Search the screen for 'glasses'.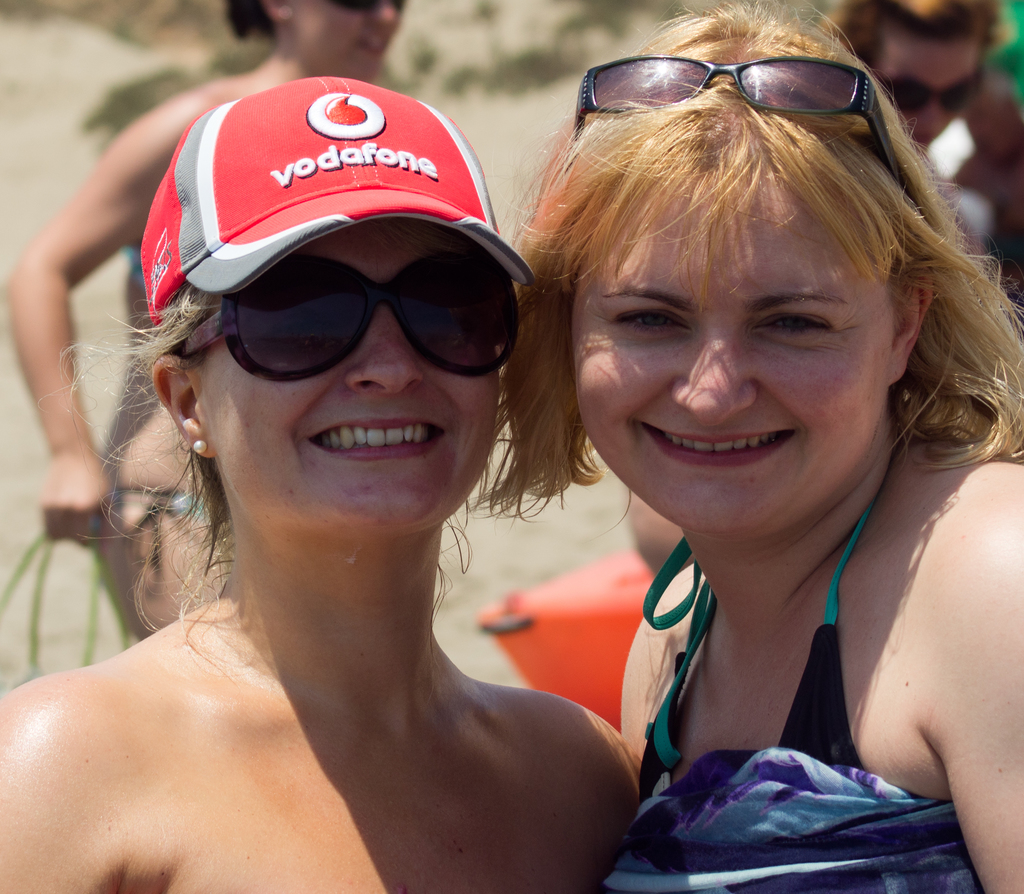
Found at bbox=[542, 70, 934, 190].
